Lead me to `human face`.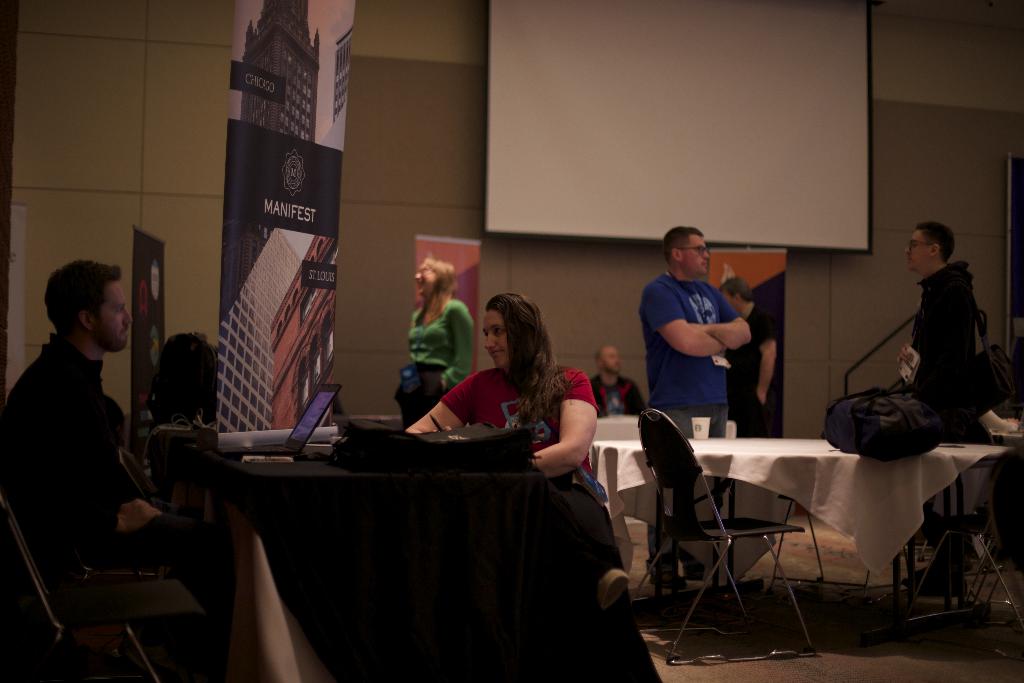
Lead to pyautogui.locateOnScreen(683, 235, 710, 276).
